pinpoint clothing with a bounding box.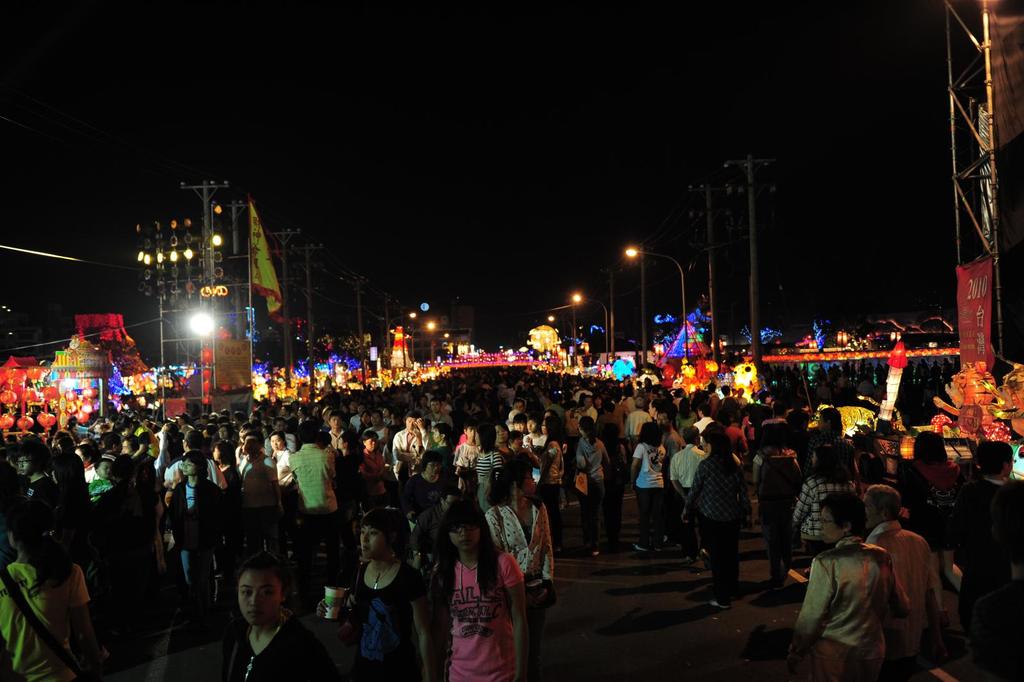
detection(292, 442, 346, 533).
